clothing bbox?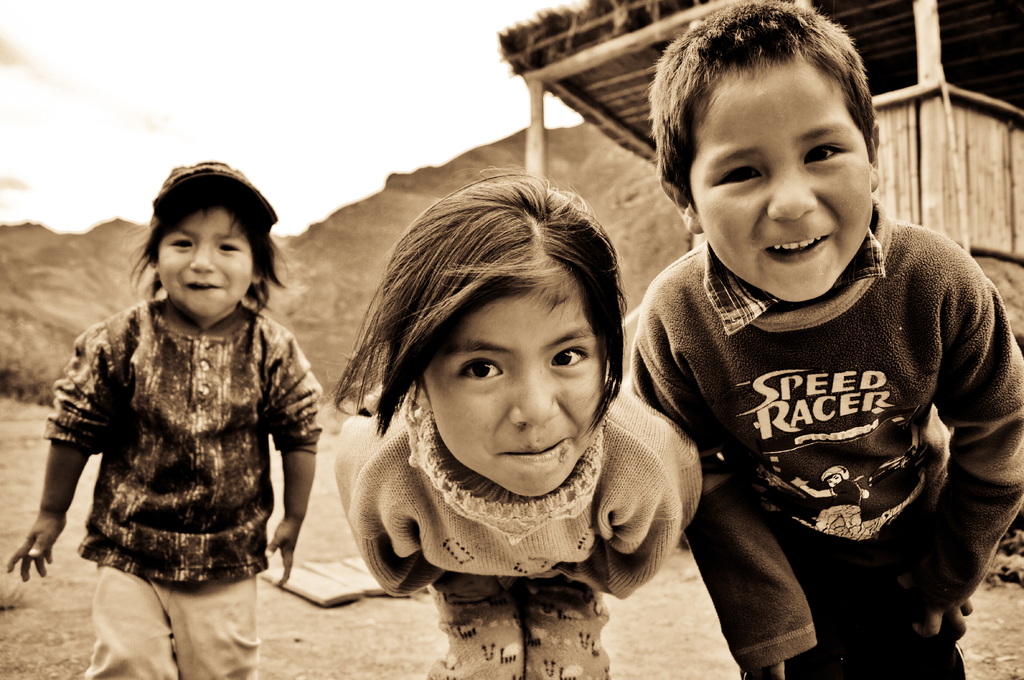
{"x1": 607, "y1": 173, "x2": 1017, "y2": 645}
